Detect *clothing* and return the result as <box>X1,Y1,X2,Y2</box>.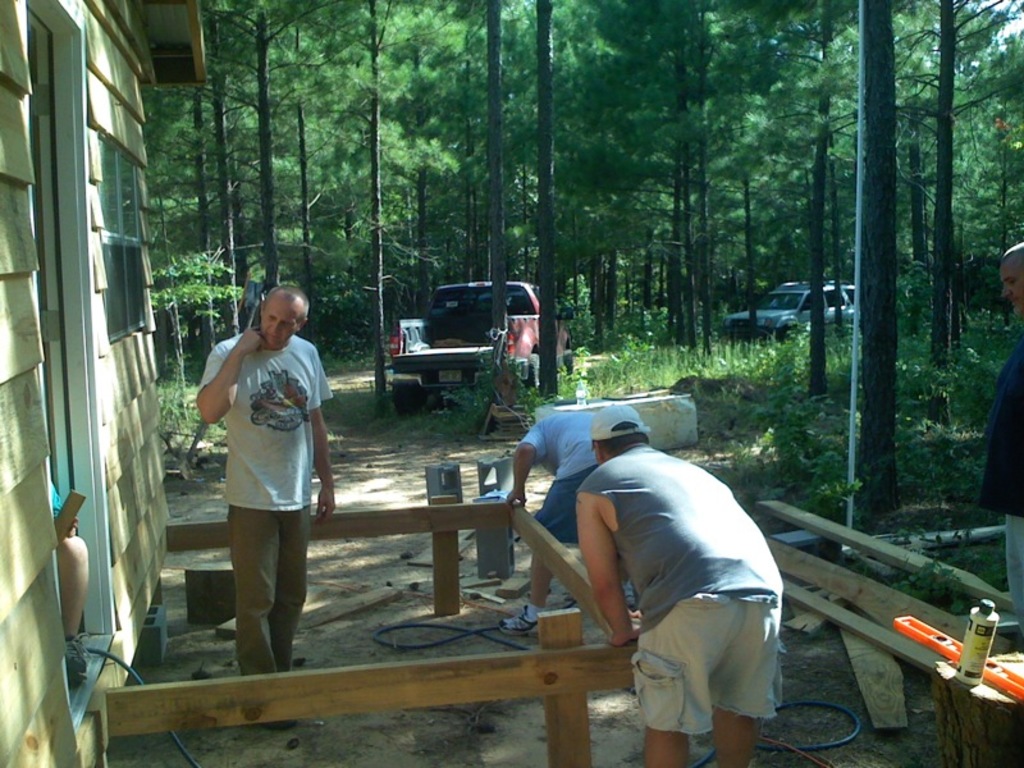
<box>198,330,333,678</box>.
